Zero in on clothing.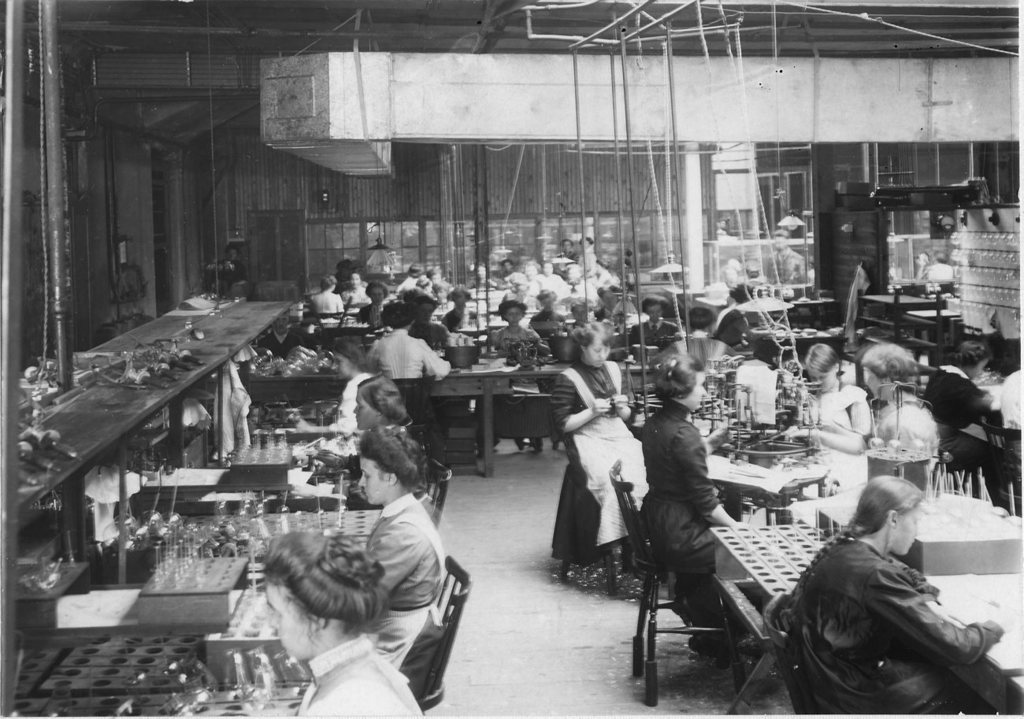
Zeroed in: (811, 390, 870, 513).
